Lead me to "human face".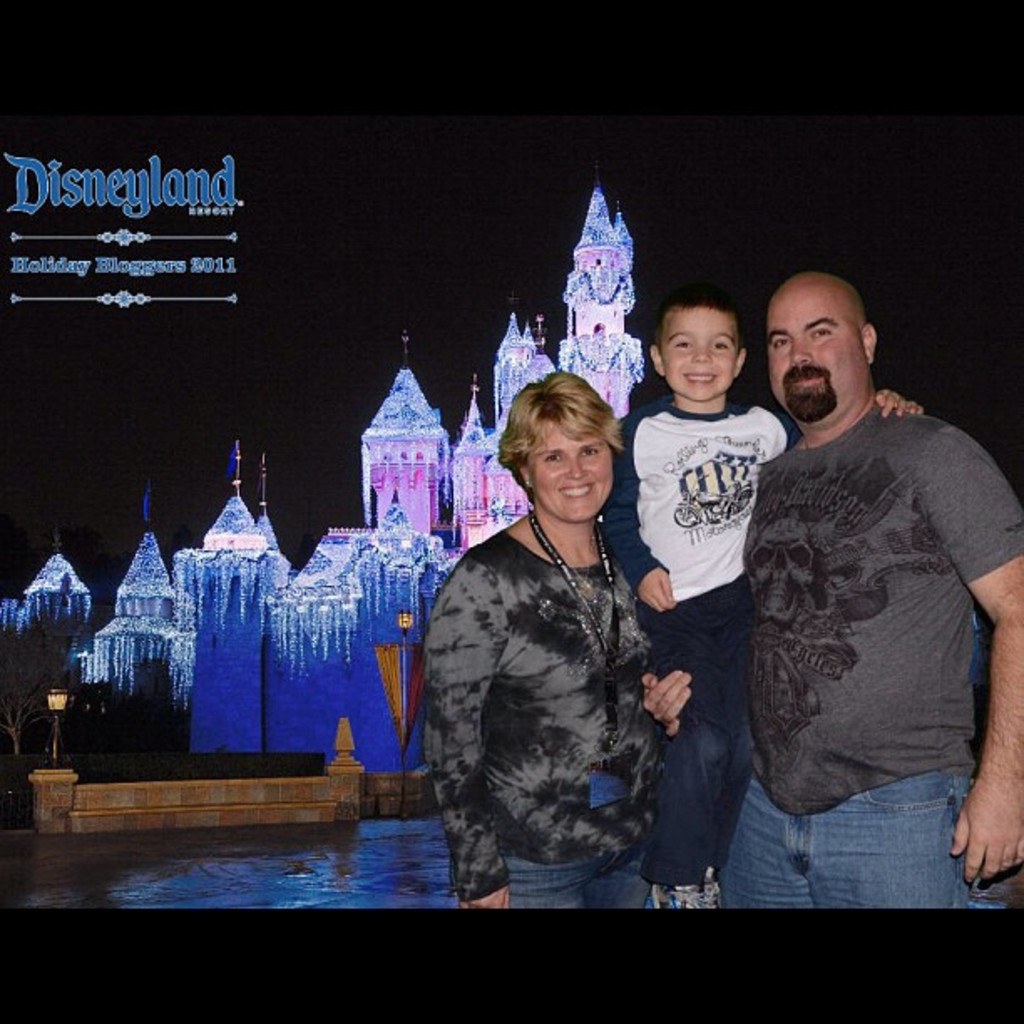
Lead to bbox=[766, 286, 863, 408].
